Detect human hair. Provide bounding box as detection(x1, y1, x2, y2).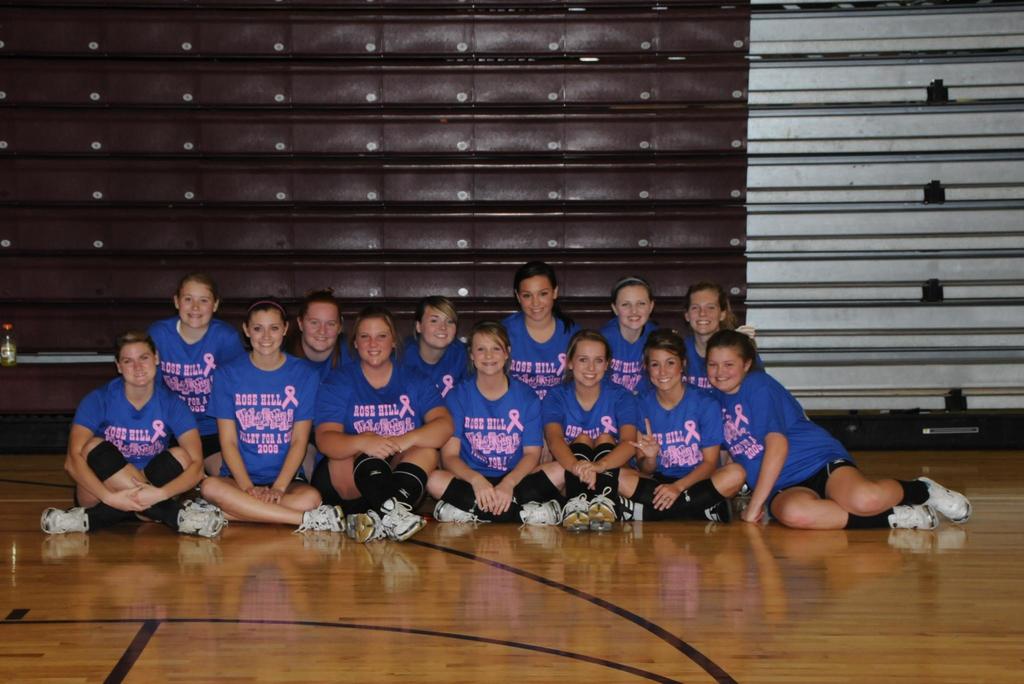
detection(513, 263, 570, 331).
